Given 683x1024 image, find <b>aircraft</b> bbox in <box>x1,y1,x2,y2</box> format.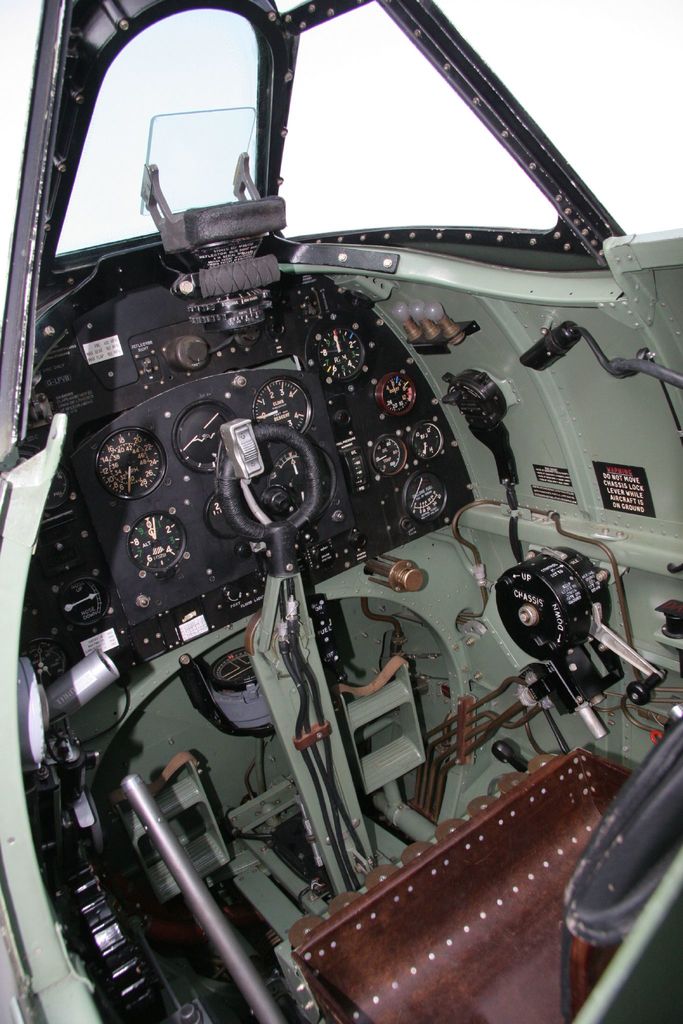
<box>0,0,682,1023</box>.
